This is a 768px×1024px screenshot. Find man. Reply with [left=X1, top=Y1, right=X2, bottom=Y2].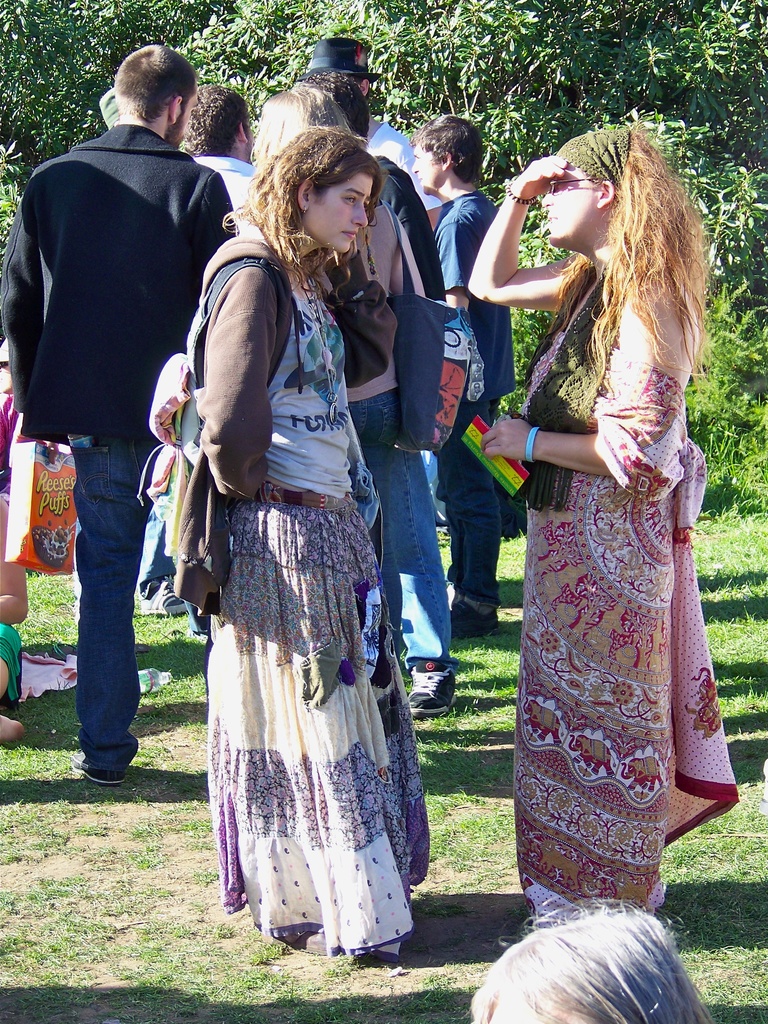
[left=175, top=79, right=261, bottom=637].
